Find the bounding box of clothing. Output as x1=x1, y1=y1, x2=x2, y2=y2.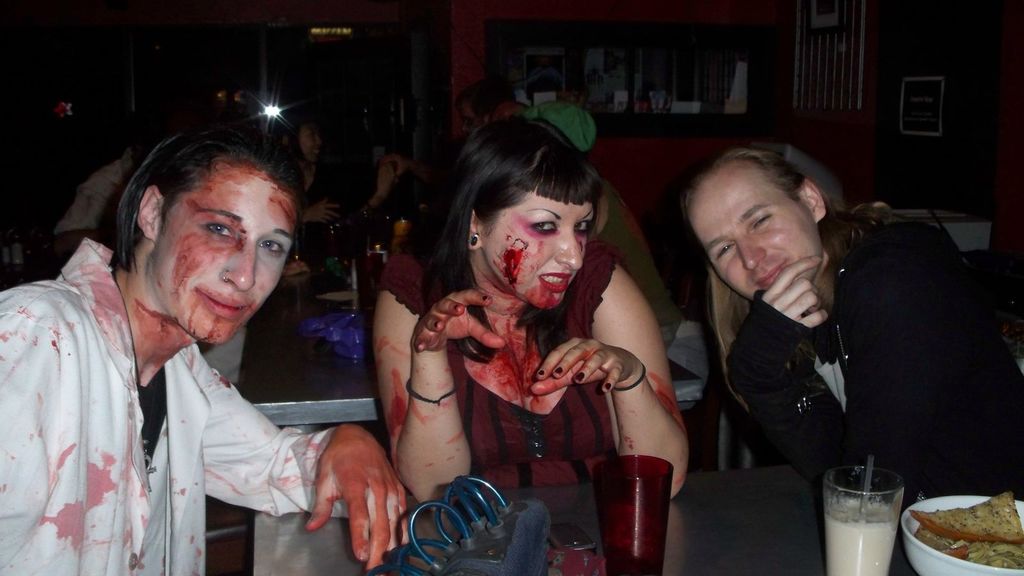
x1=9, y1=233, x2=292, y2=575.
